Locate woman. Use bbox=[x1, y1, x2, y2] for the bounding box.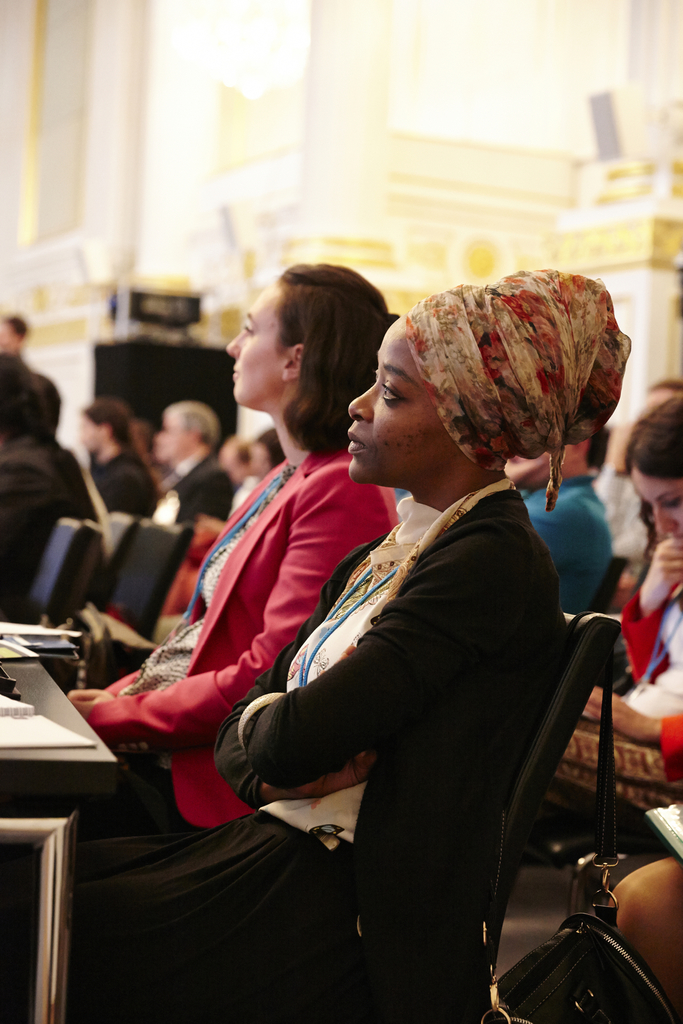
bbox=[67, 263, 401, 842].
